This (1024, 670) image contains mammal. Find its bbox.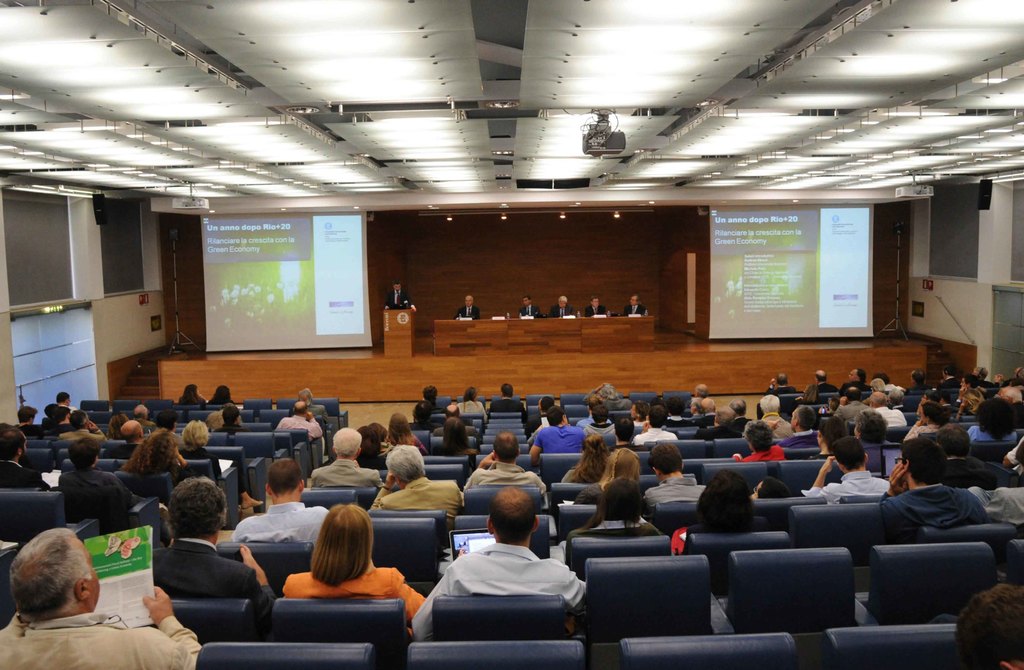
<box>489,382,529,421</box>.
